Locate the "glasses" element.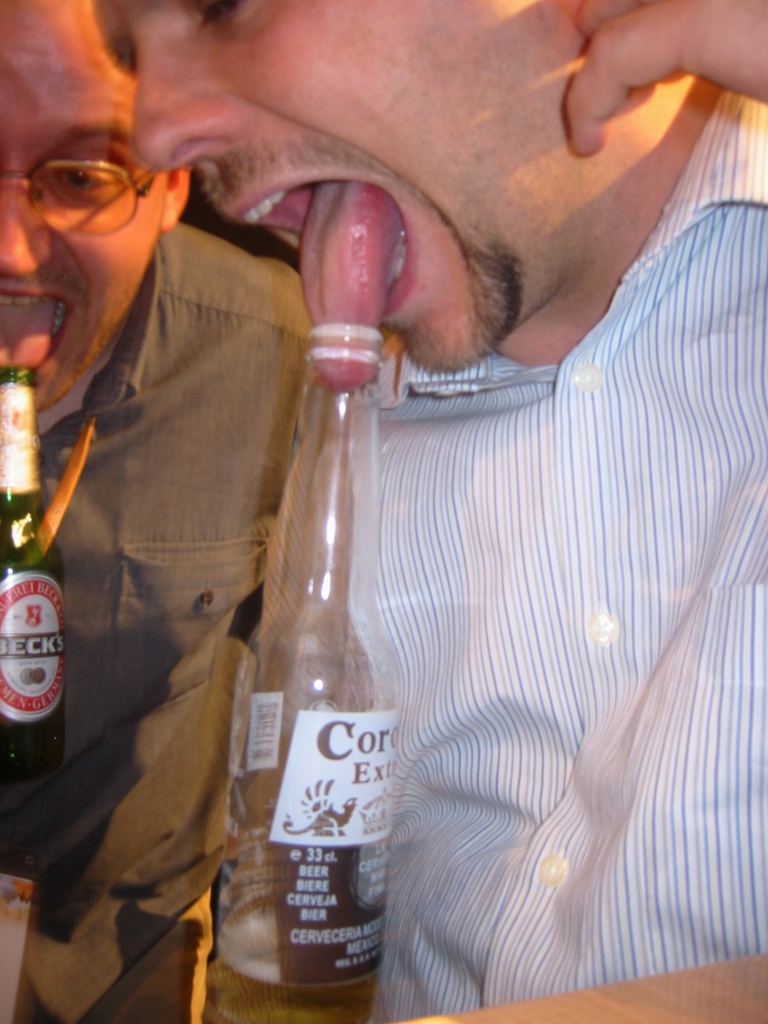
Element bbox: region(0, 152, 169, 248).
